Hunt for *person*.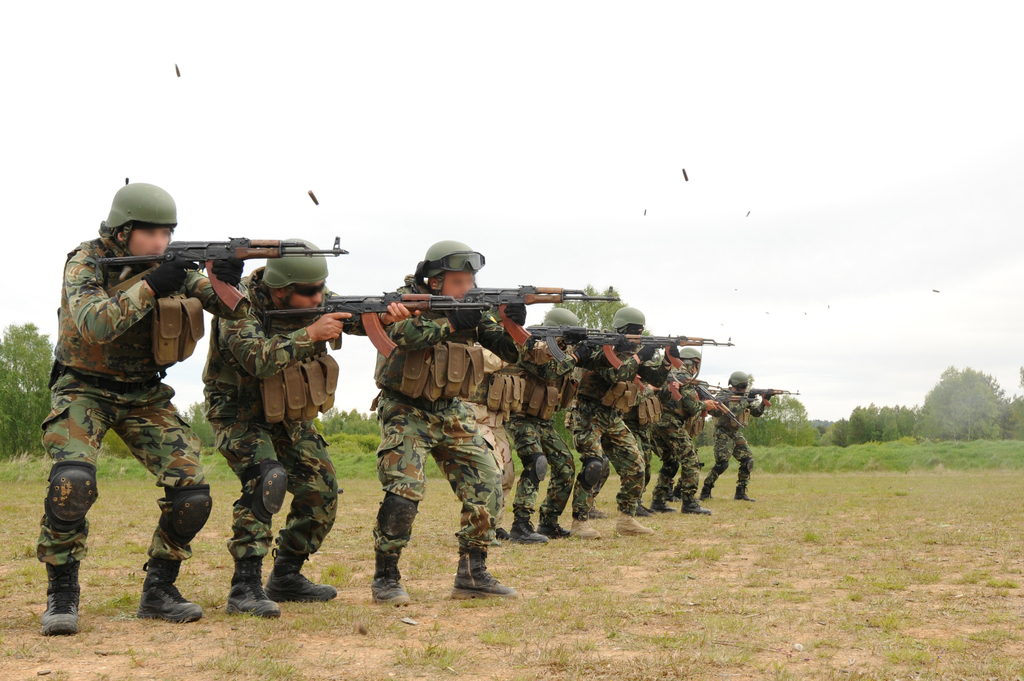
Hunted down at 569,307,653,534.
